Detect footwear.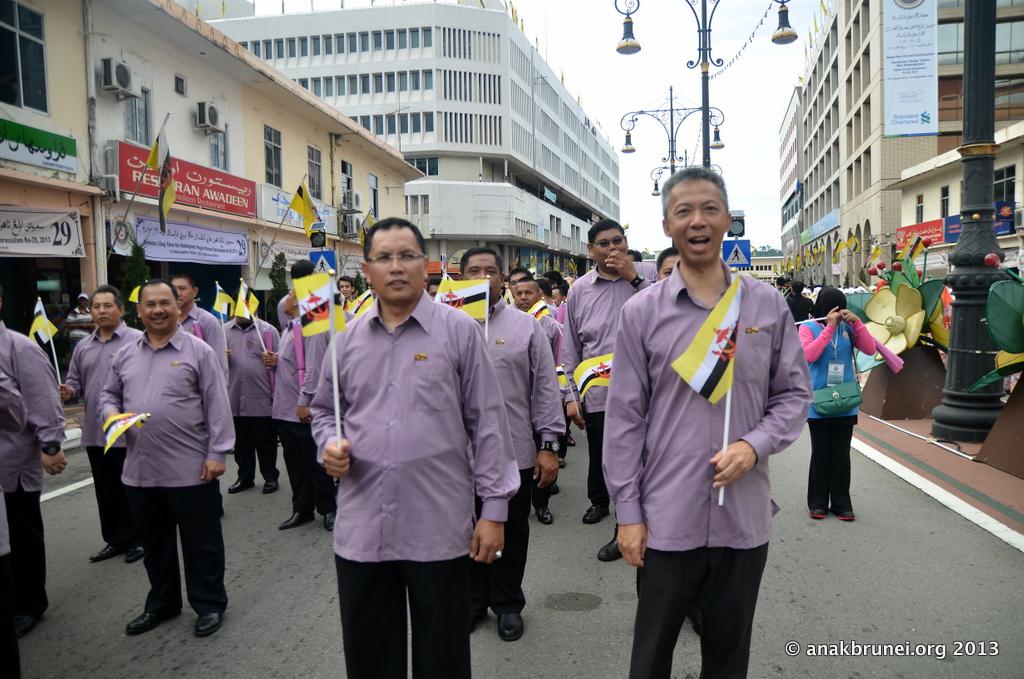
Detected at 278 512 315 530.
